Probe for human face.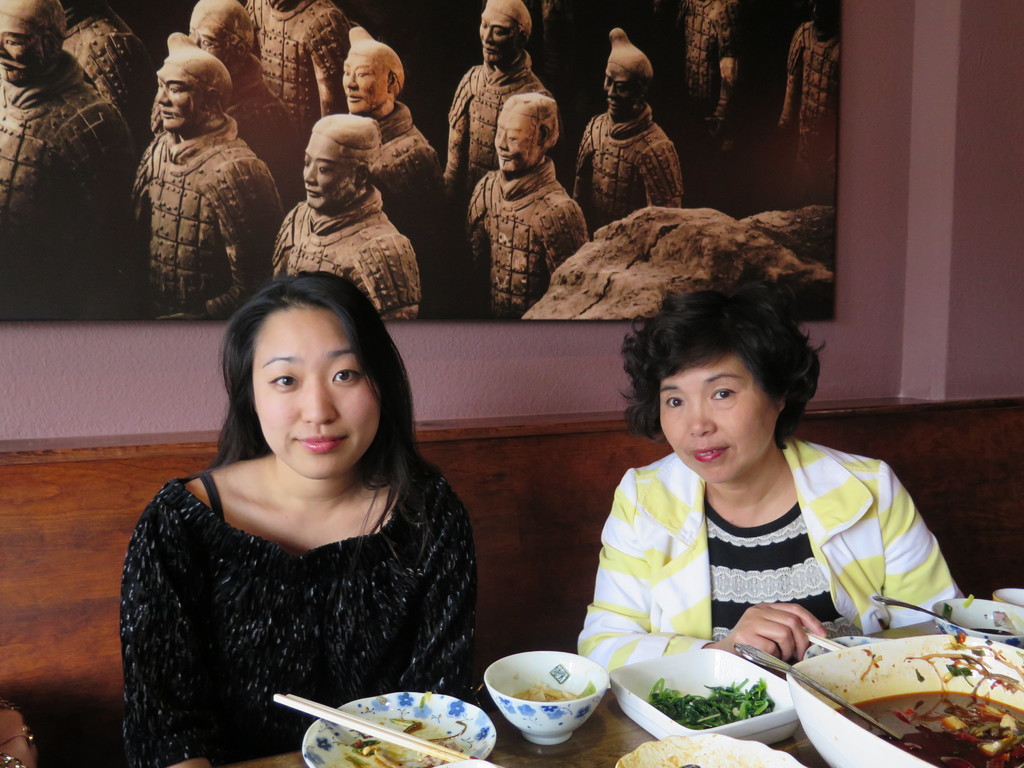
Probe result: BBox(158, 61, 202, 132).
